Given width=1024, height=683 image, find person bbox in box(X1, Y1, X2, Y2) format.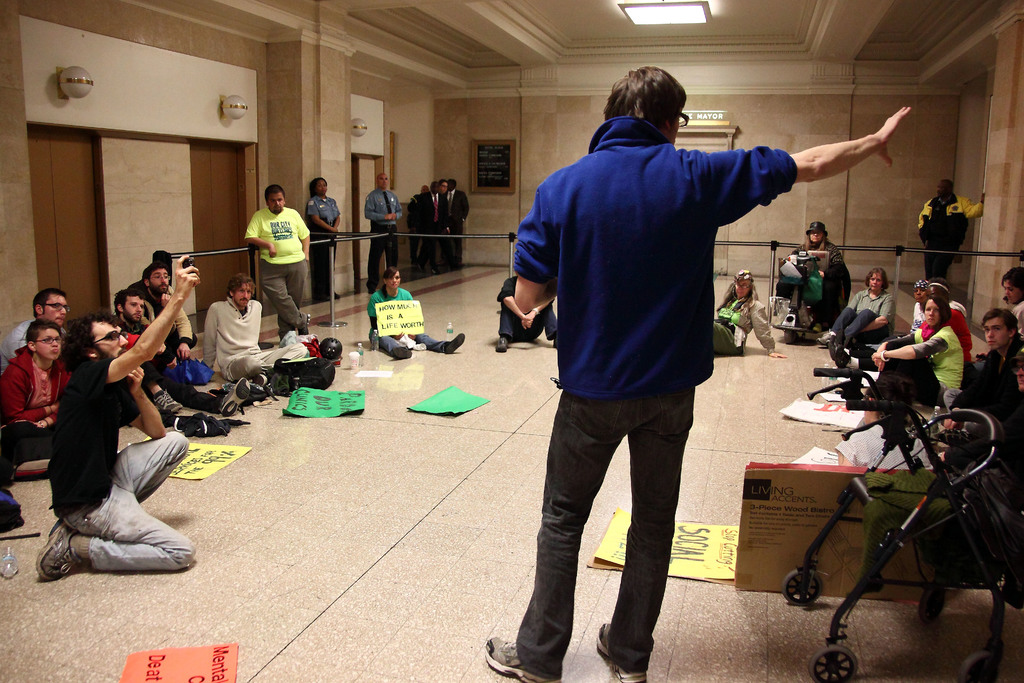
box(779, 222, 849, 335).
